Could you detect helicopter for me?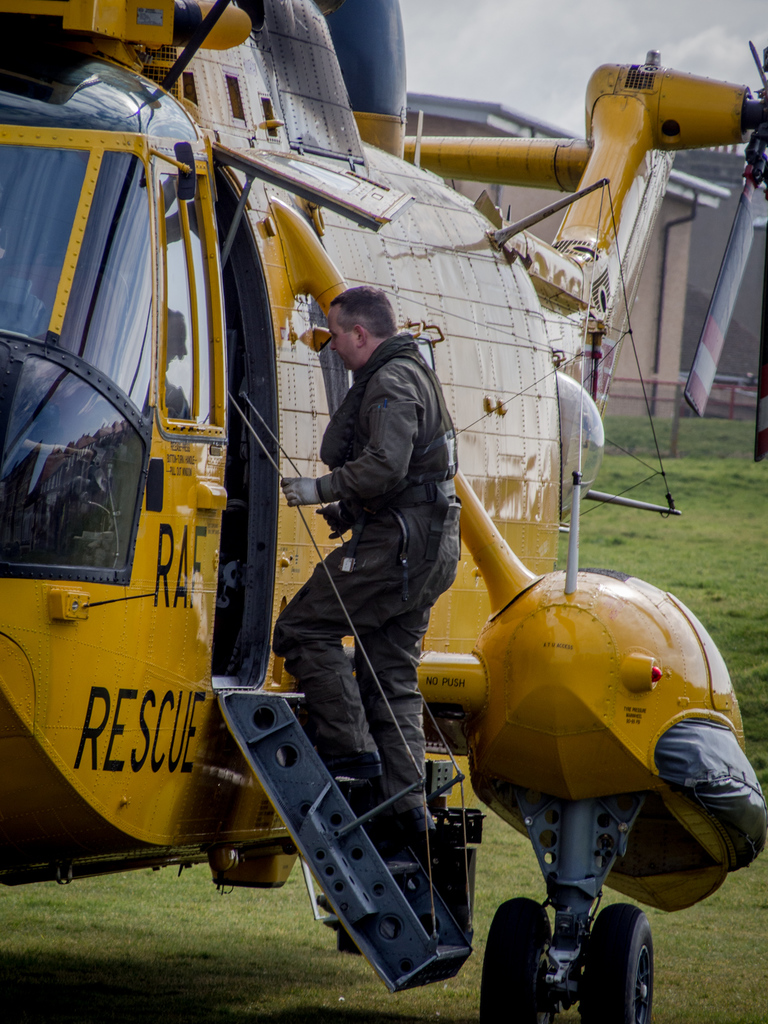
Detection result: detection(0, 0, 760, 1016).
